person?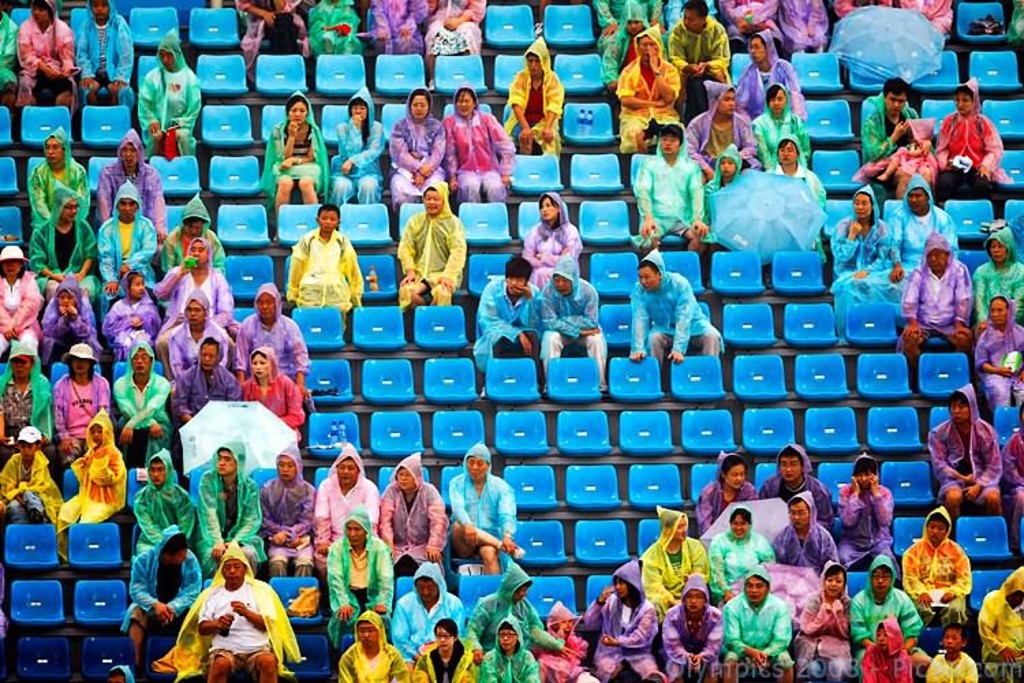
rect(108, 339, 173, 464)
